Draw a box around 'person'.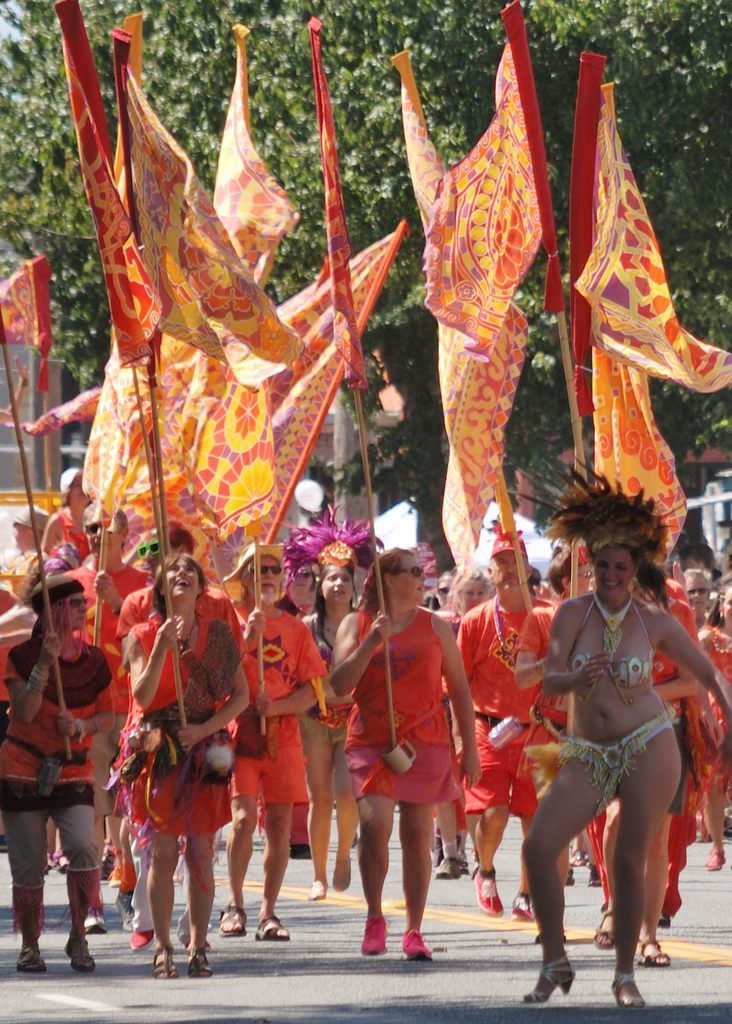
region(522, 539, 731, 1009).
